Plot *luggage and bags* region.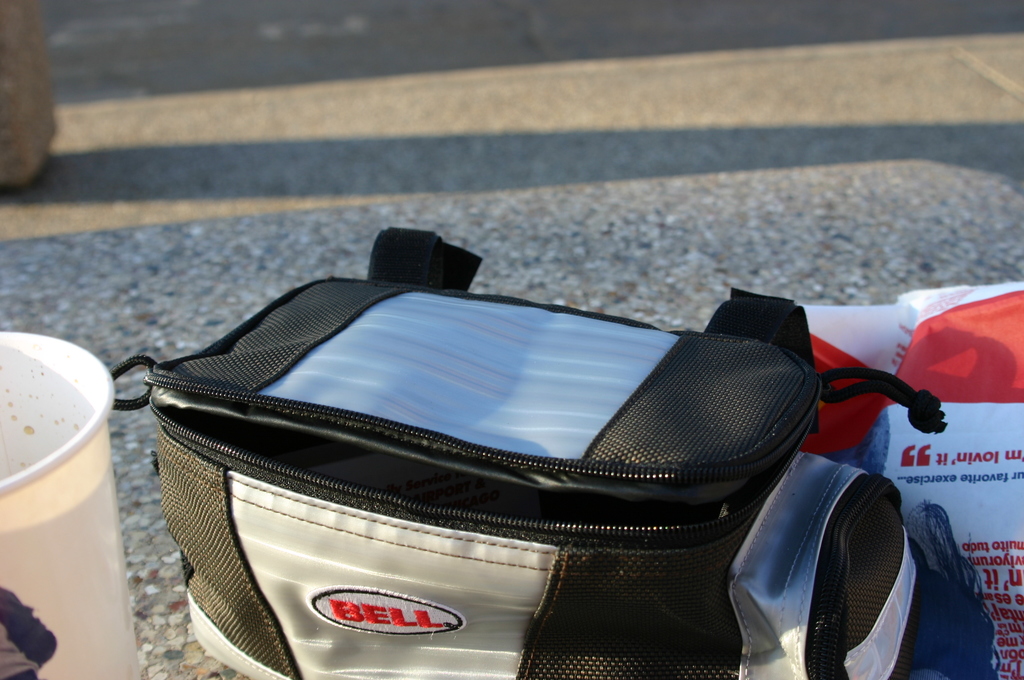
Plotted at <bbox>110, 220, 938, 679</bbox>.
